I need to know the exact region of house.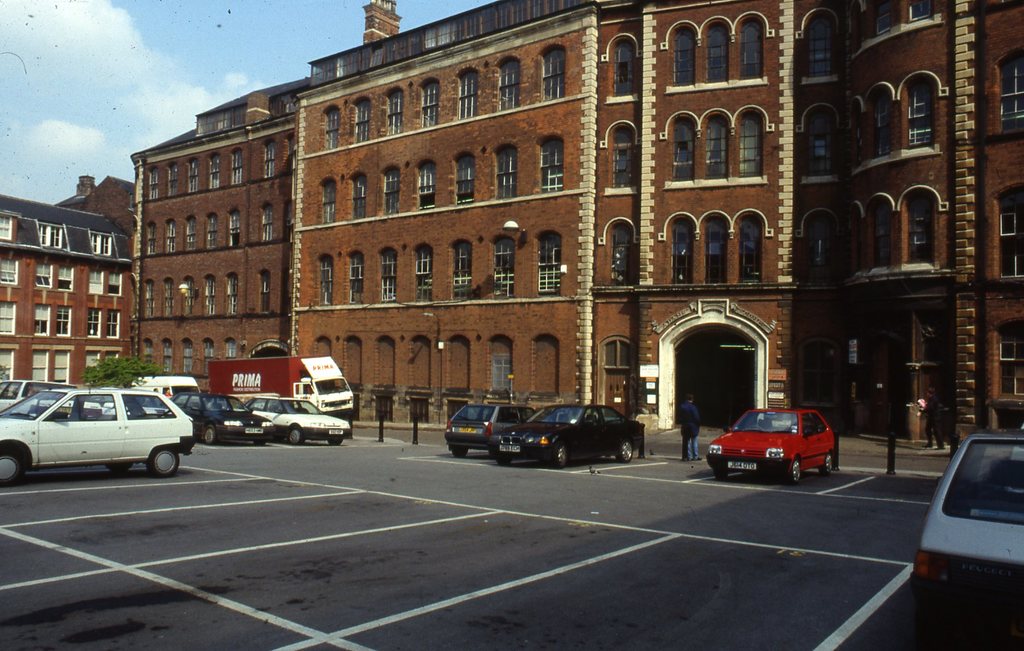
Region: locate(0, 155, 139, 429).
